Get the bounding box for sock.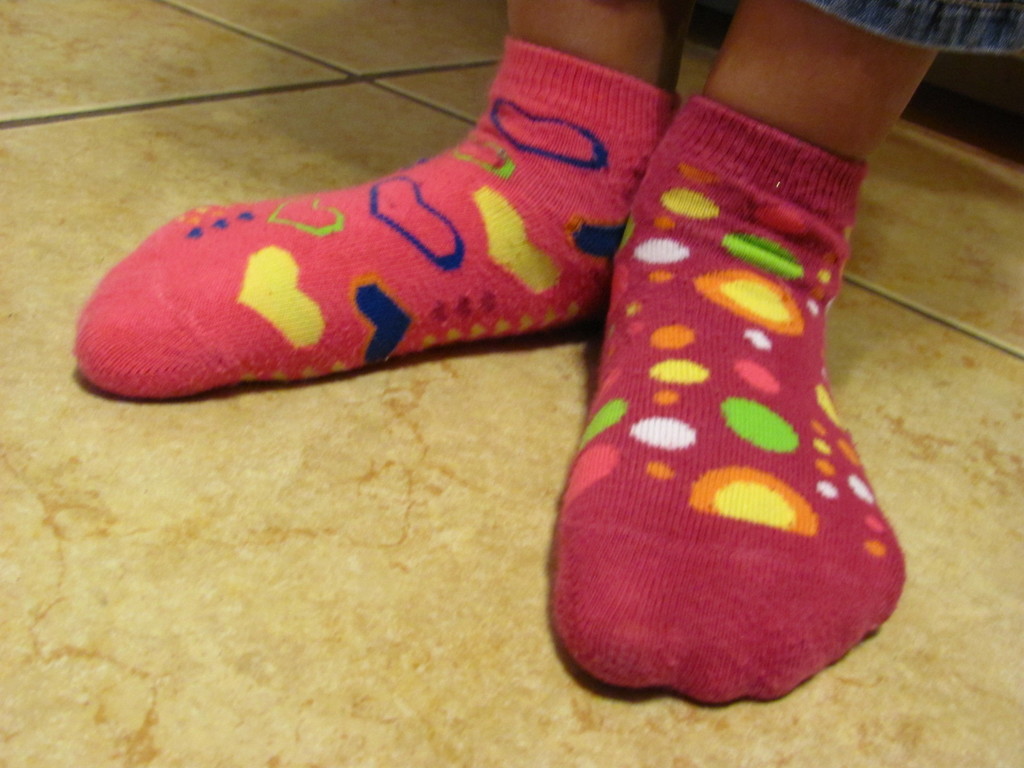
(x1=549, y1=95, x2=908, y2=711).
